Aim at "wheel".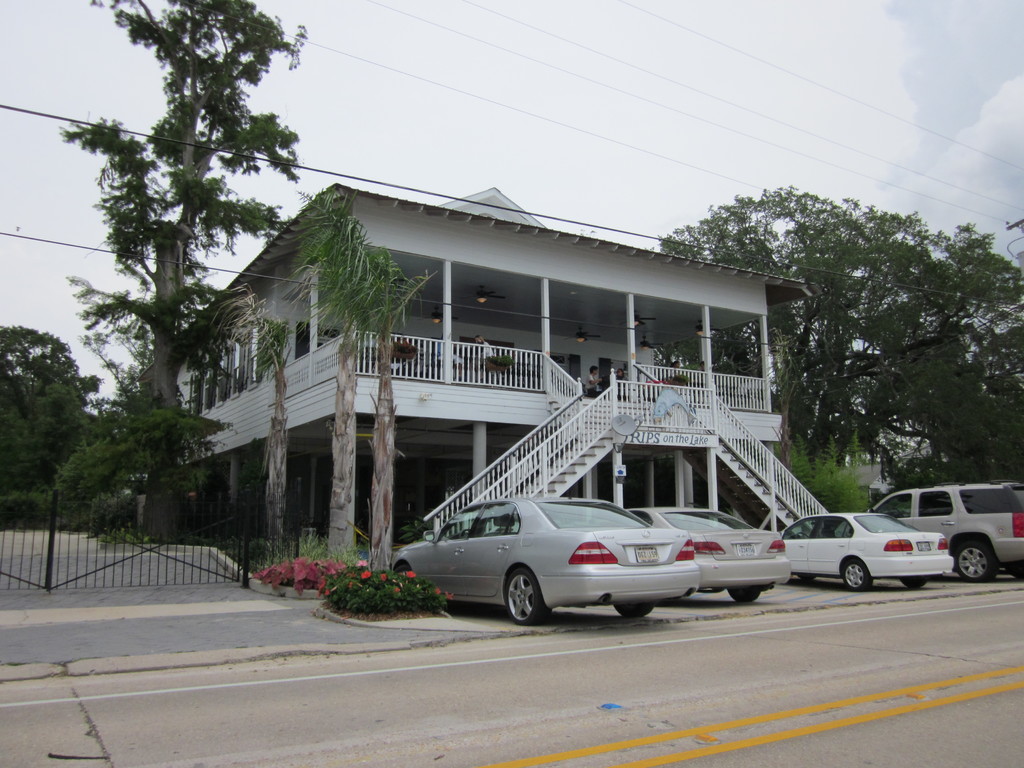
Aimed at (729, 586, 758, 603).
